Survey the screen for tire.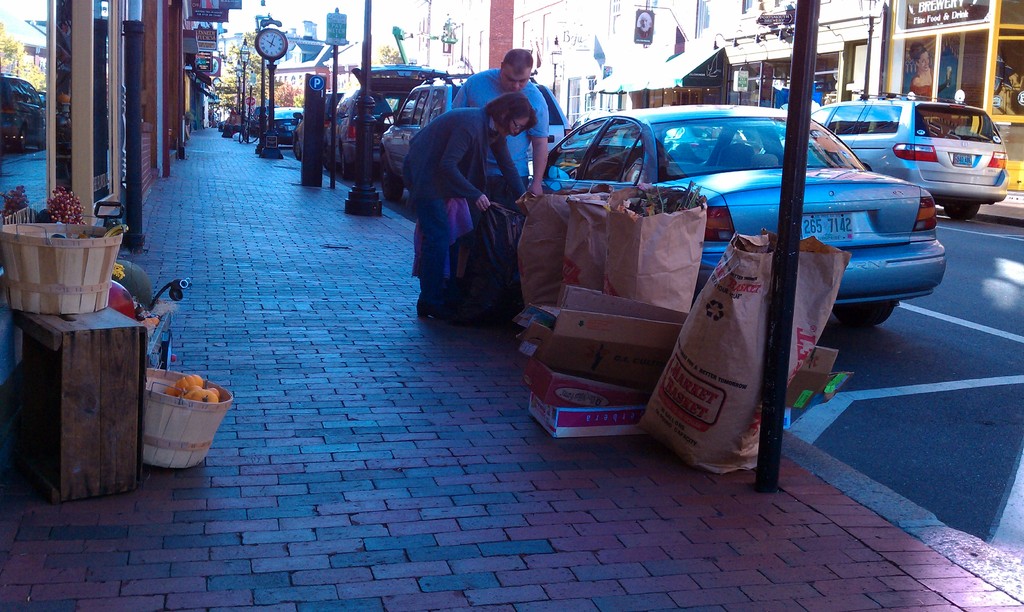
Survey found: pyautogui.locateOnScreen(295, 139, 317, 160).
